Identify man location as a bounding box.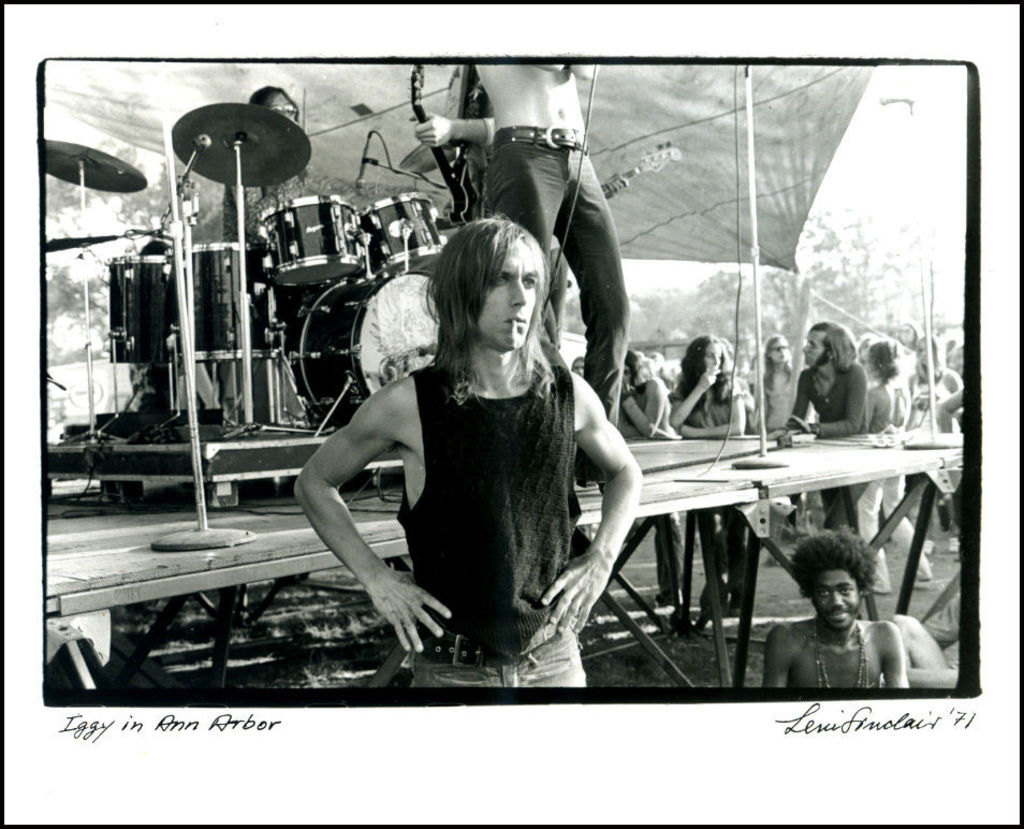
rect(663, 334, 750, 619).
